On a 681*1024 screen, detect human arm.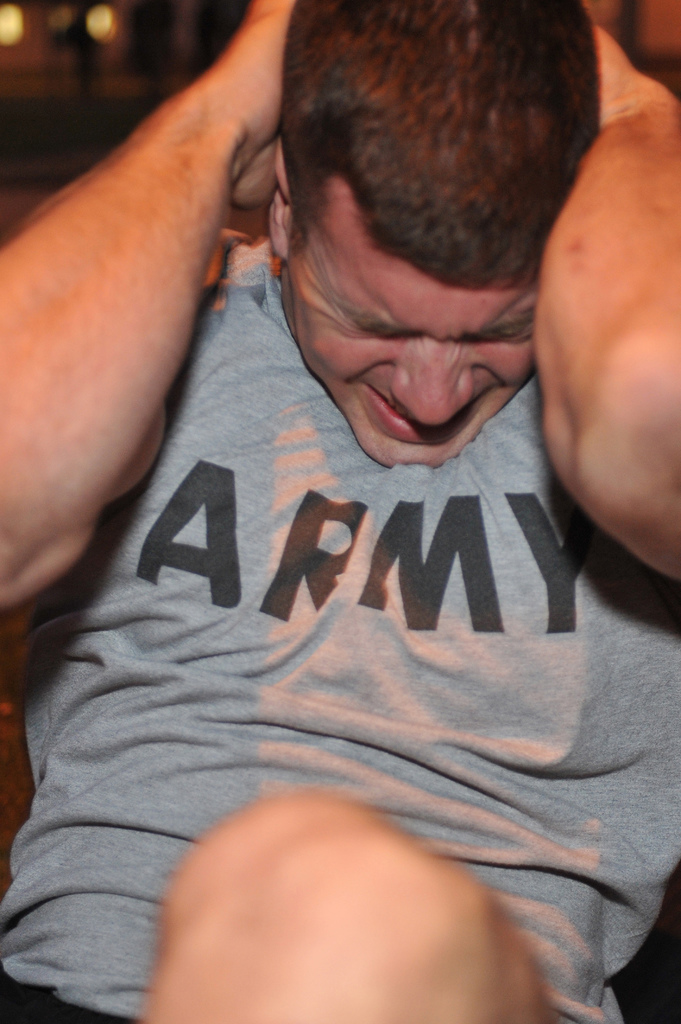
box(0, 0, 305, 611).
